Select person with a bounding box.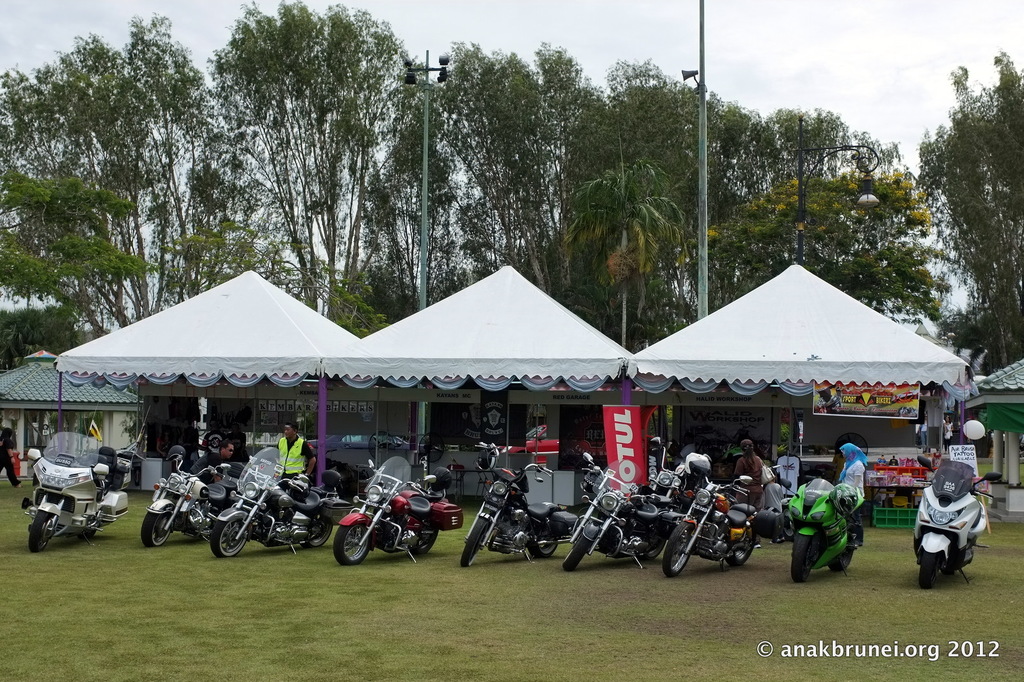
(x1=912, y1=414, x2=928, y2=452).
